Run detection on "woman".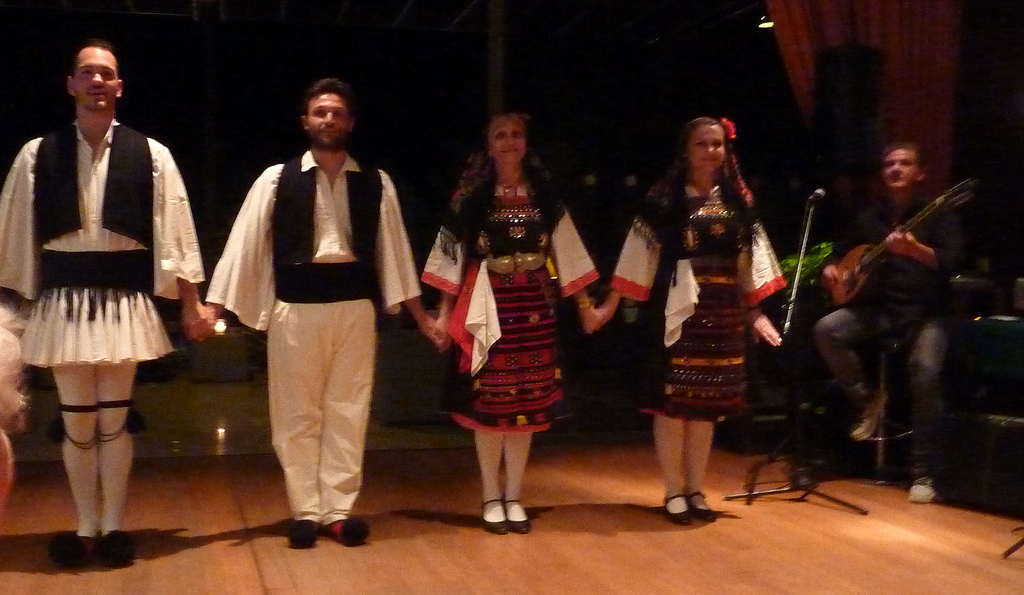
Result: [x1=608, y1=125, x2=799, y2=493].
